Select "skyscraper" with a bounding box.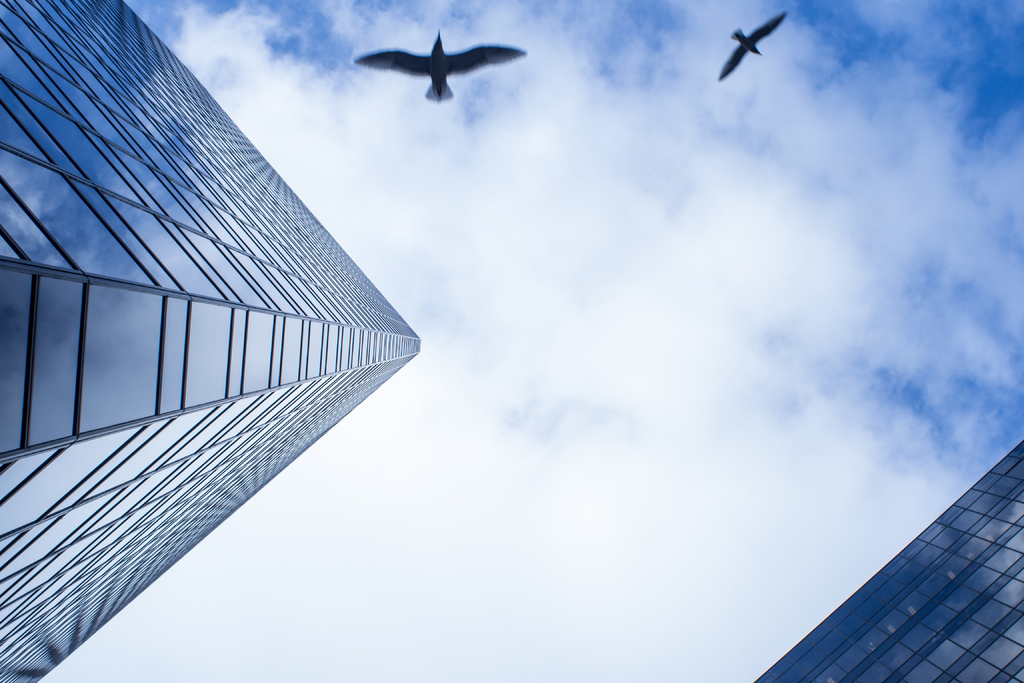
[755,430,1023,682].
